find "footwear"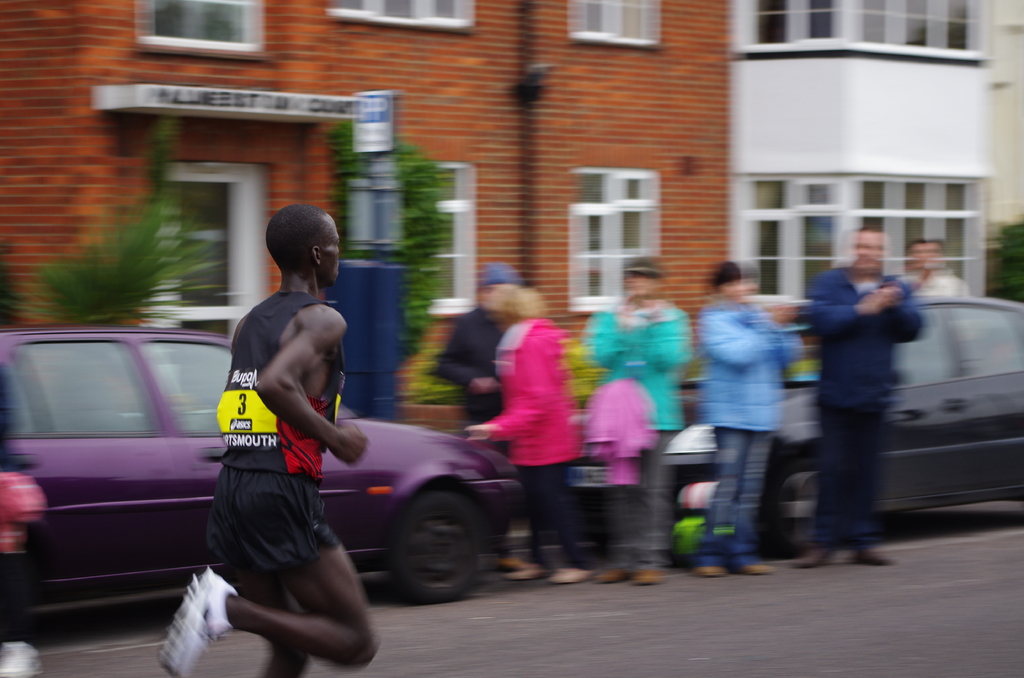
694/562/726/578
